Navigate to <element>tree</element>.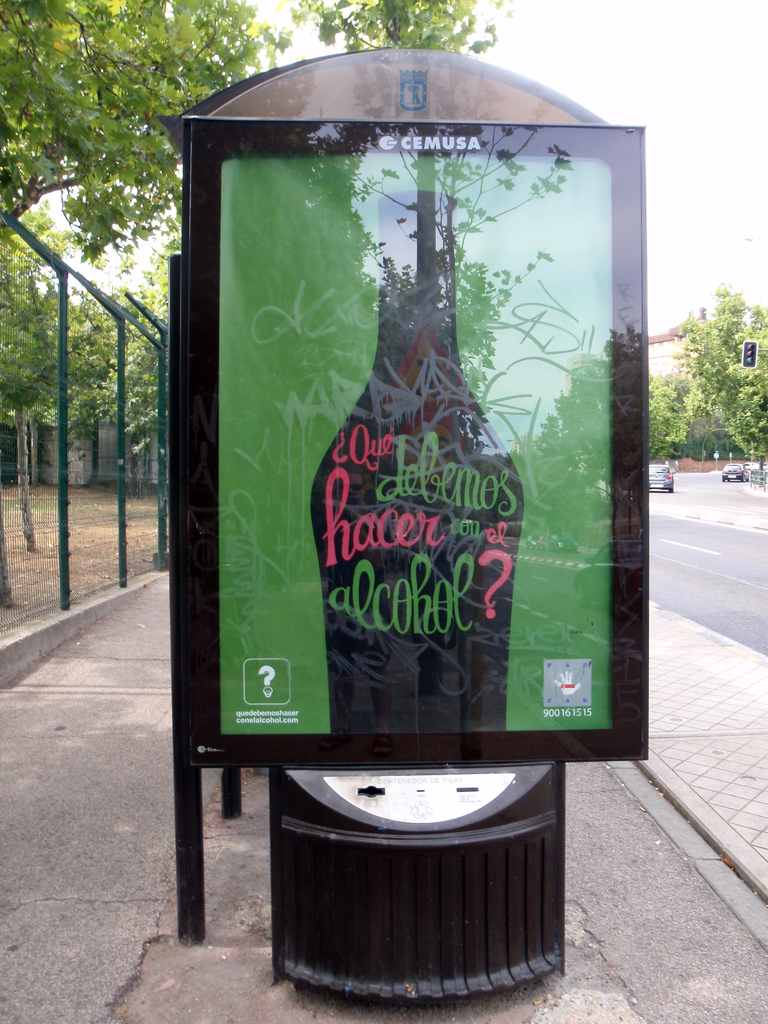
Navigation target: select_region(653, 371, 692, 463).
